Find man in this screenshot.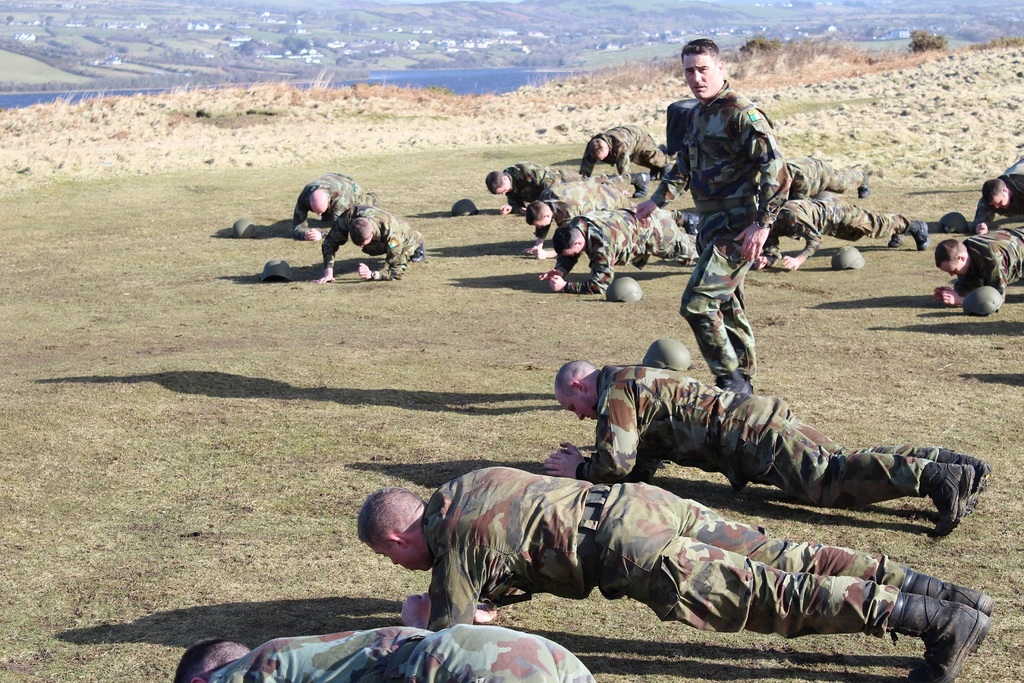
The bounding box for man is box(673, 39, 791, 398).
